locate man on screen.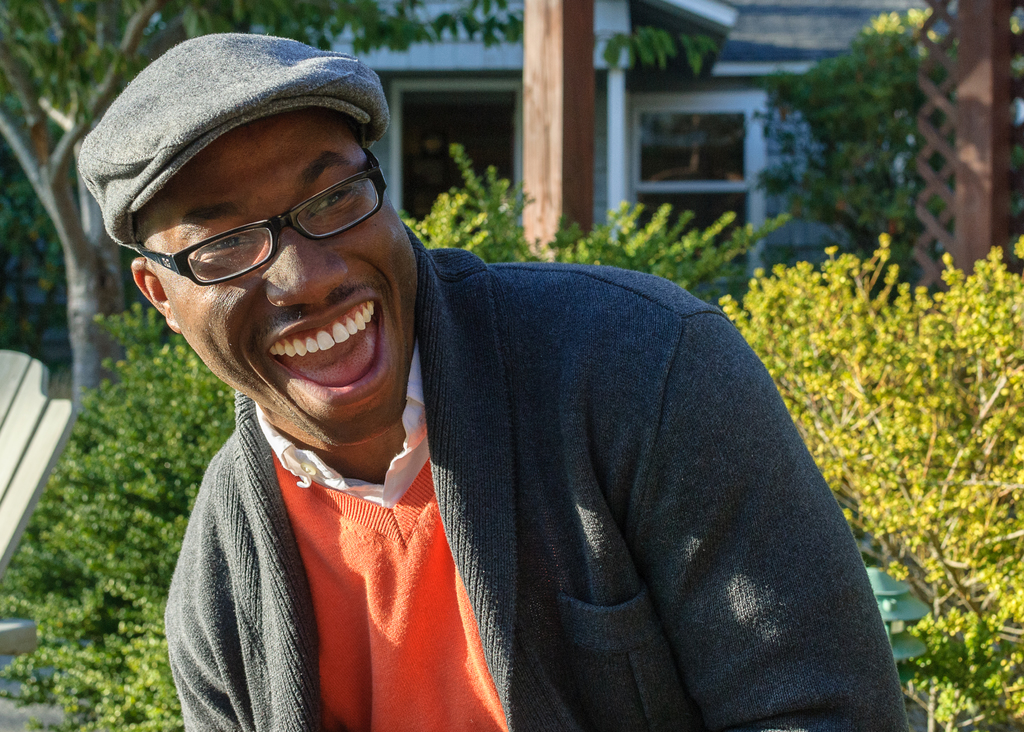
On screen at [116, 33, 934, 712].
